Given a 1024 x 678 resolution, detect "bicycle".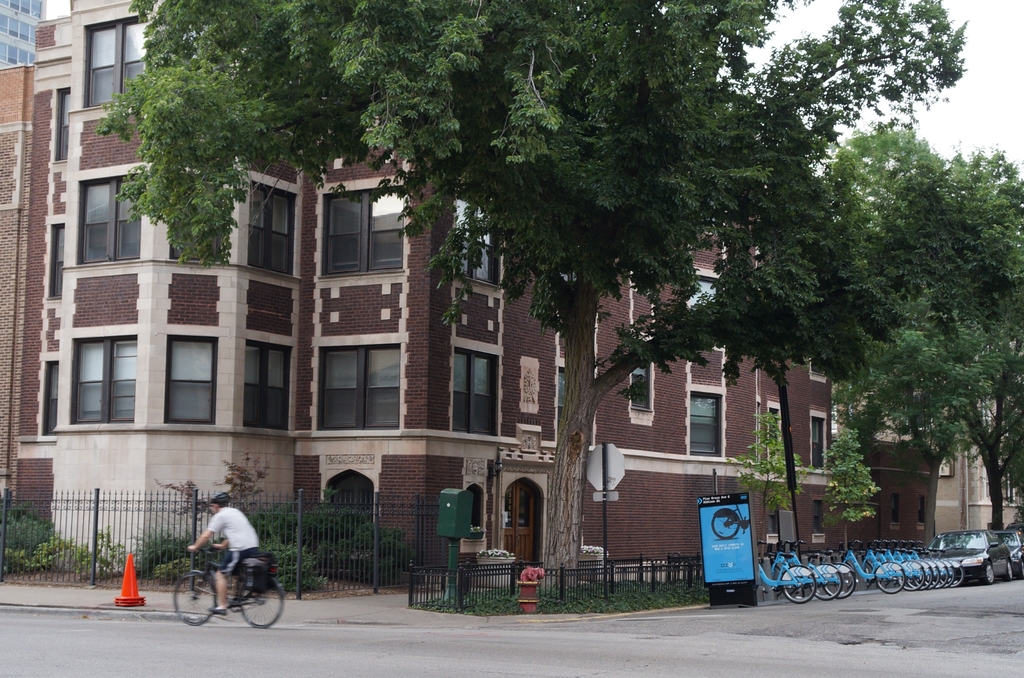
bbox(771, 544, 844, 600).
